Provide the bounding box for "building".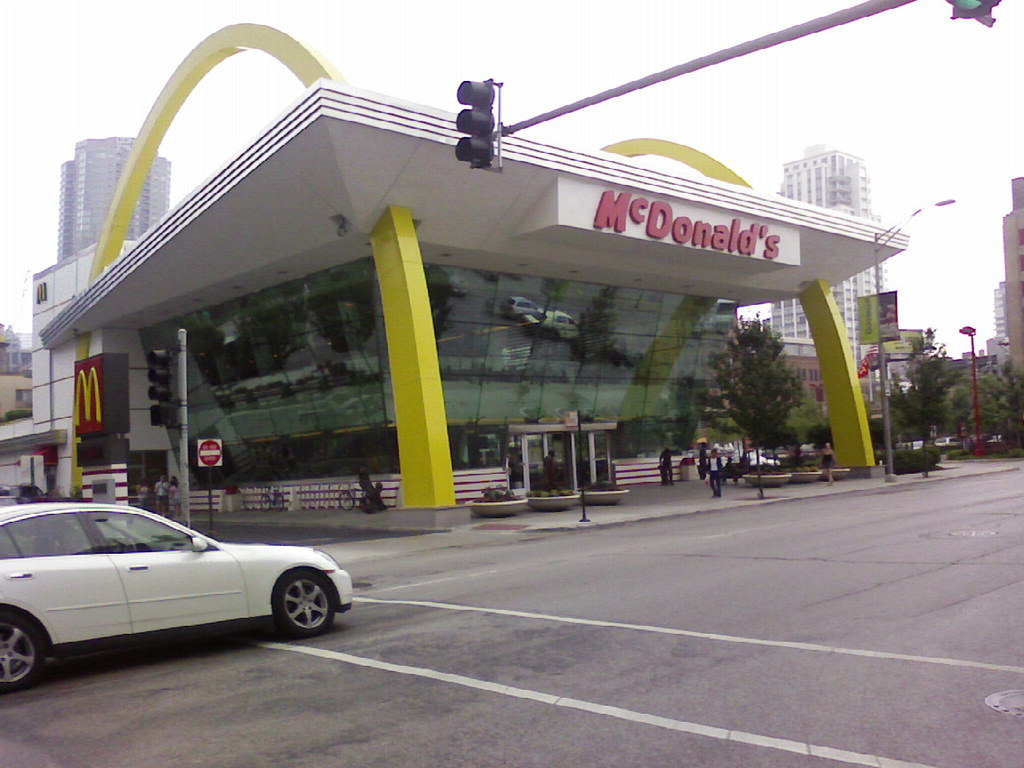
0, 324, 32, 421.
